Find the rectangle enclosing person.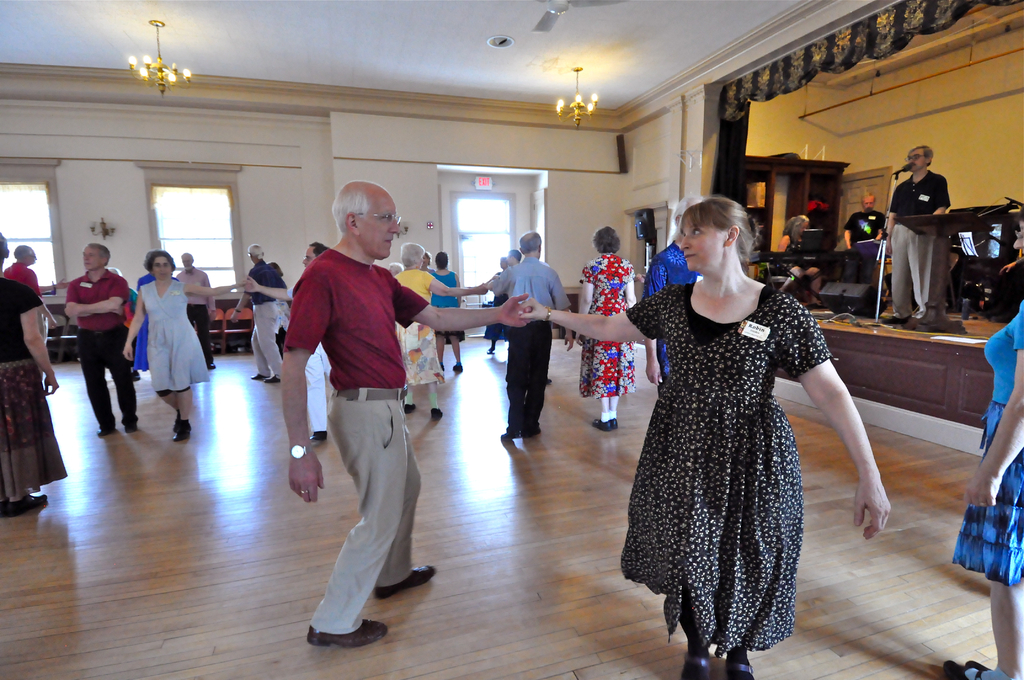
486, 245, 516, 359.
